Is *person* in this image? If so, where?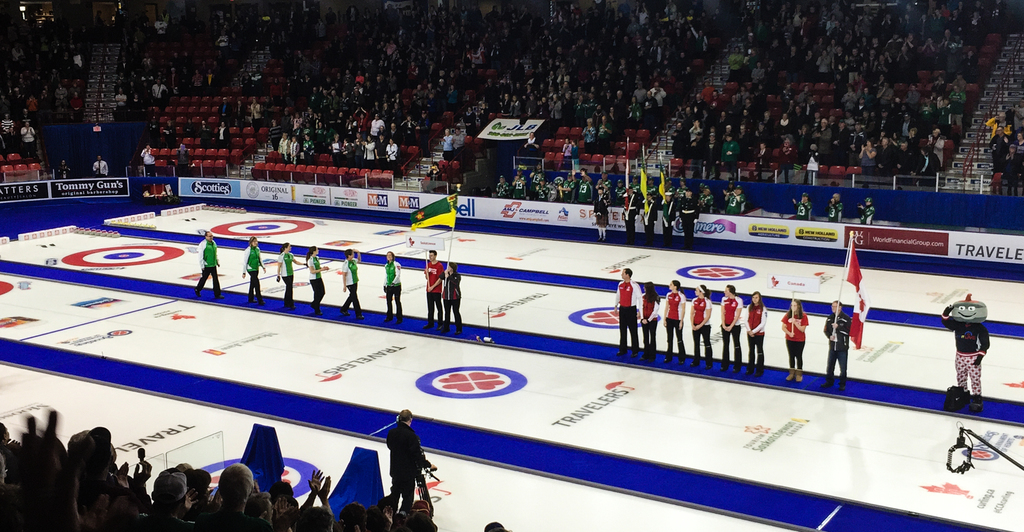
Yes, at [x1=700, y1=184, x2=714, y2=214].
